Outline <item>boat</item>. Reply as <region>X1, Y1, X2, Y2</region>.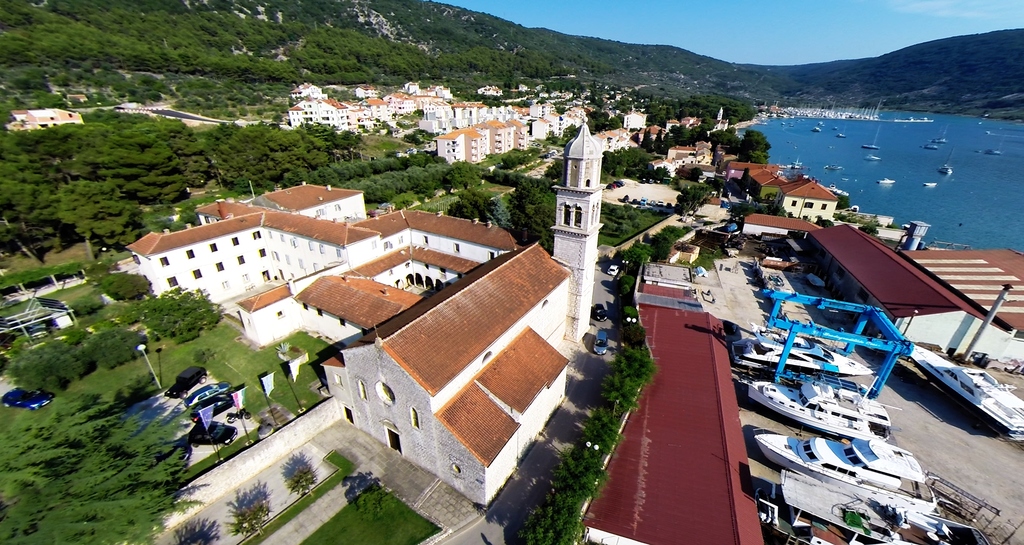
<region>839, 136, 845, 140</region>.
